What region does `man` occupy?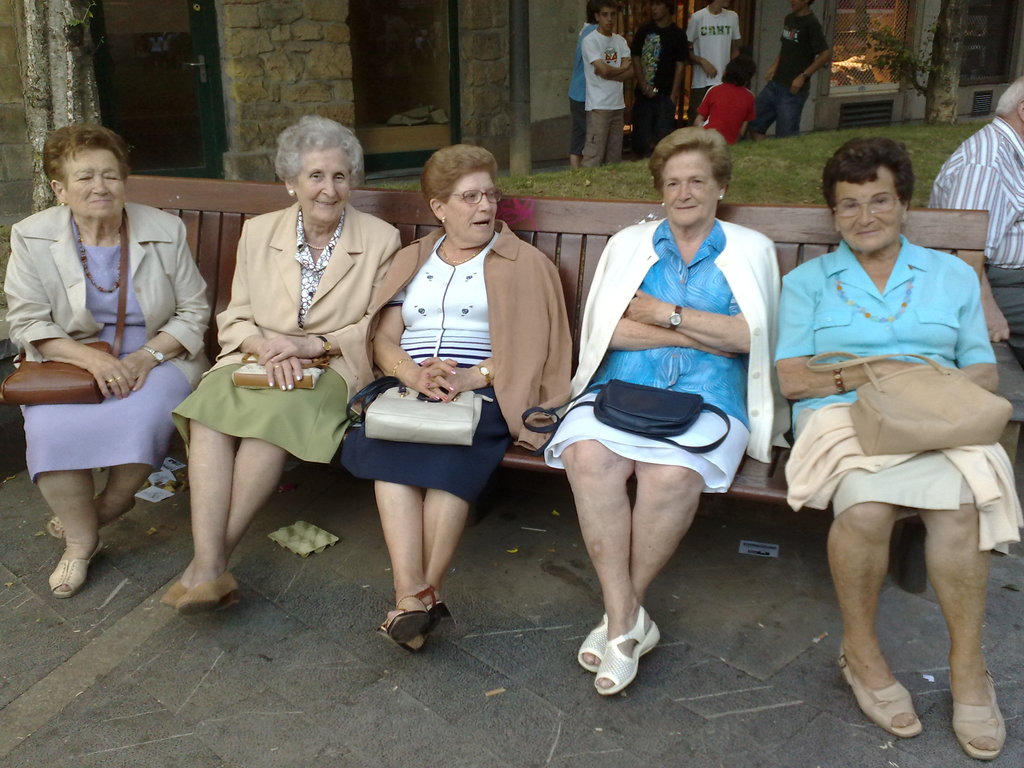
left=925, top=74, right=1023, bottom=369.
